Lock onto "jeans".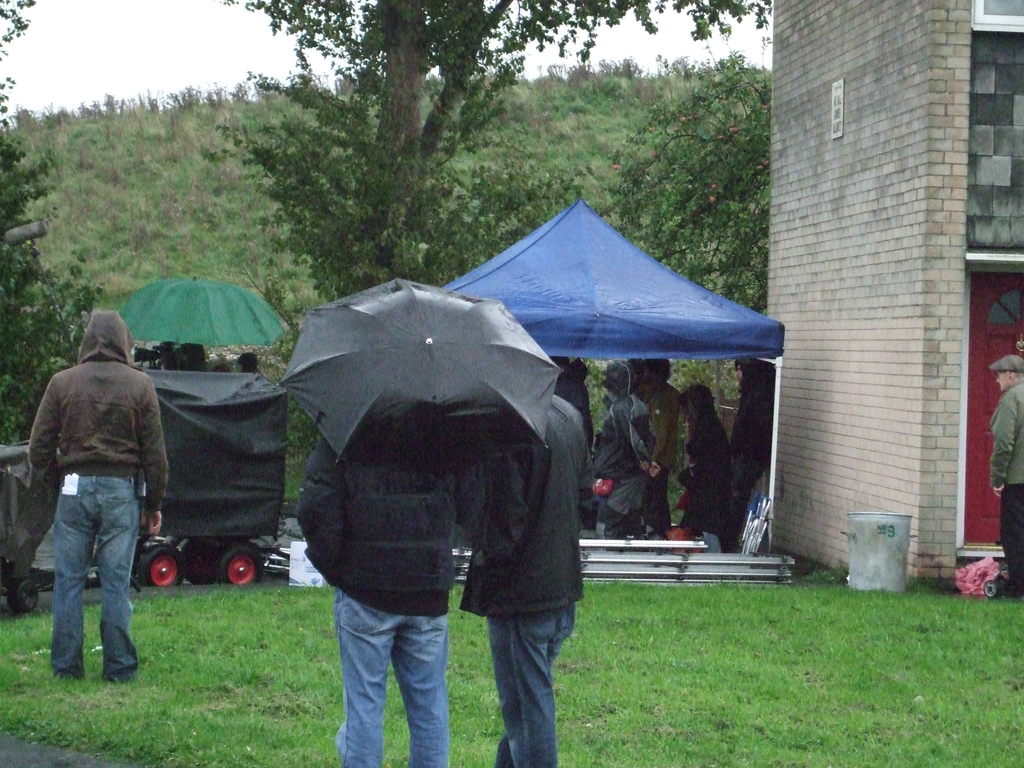
Locked: crop(33, 480, 144, 688).
